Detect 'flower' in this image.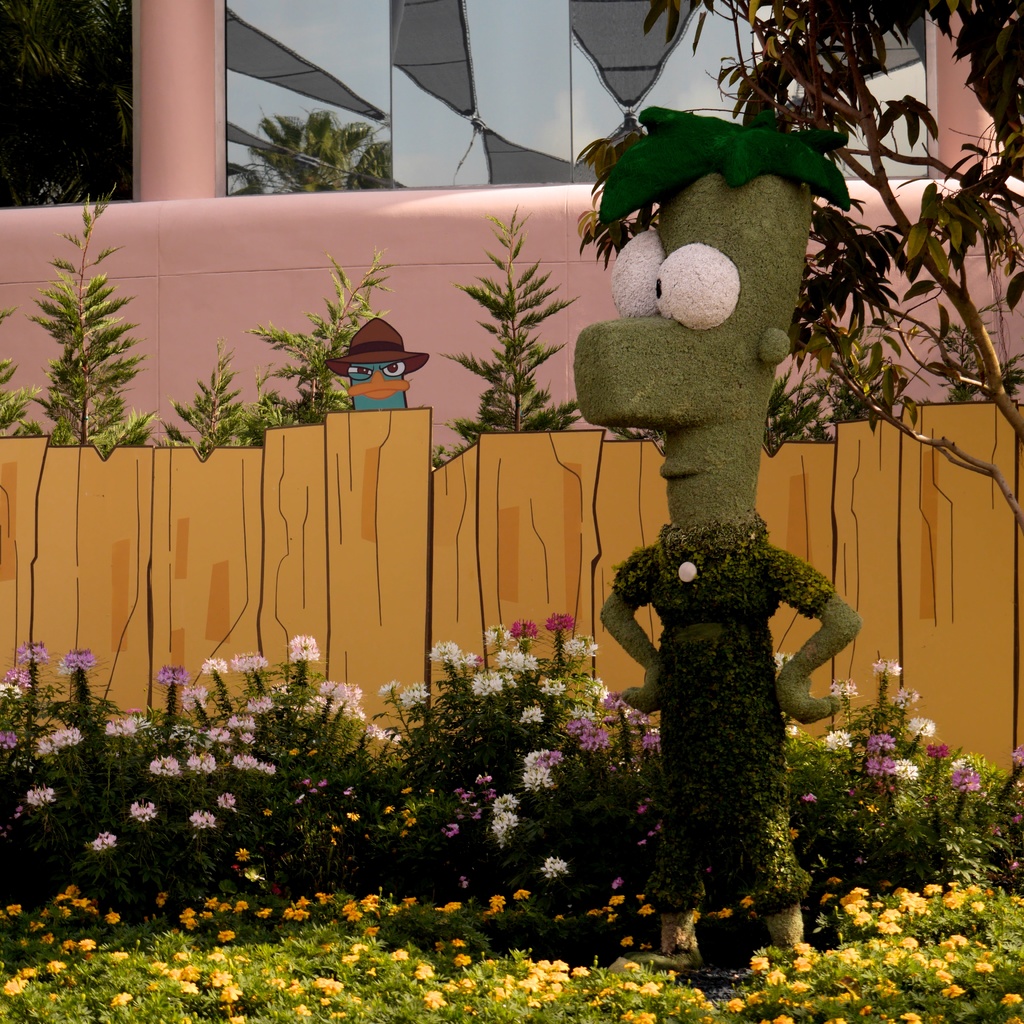
Detection: [left=233, top=847, right=251, bottom=864].
